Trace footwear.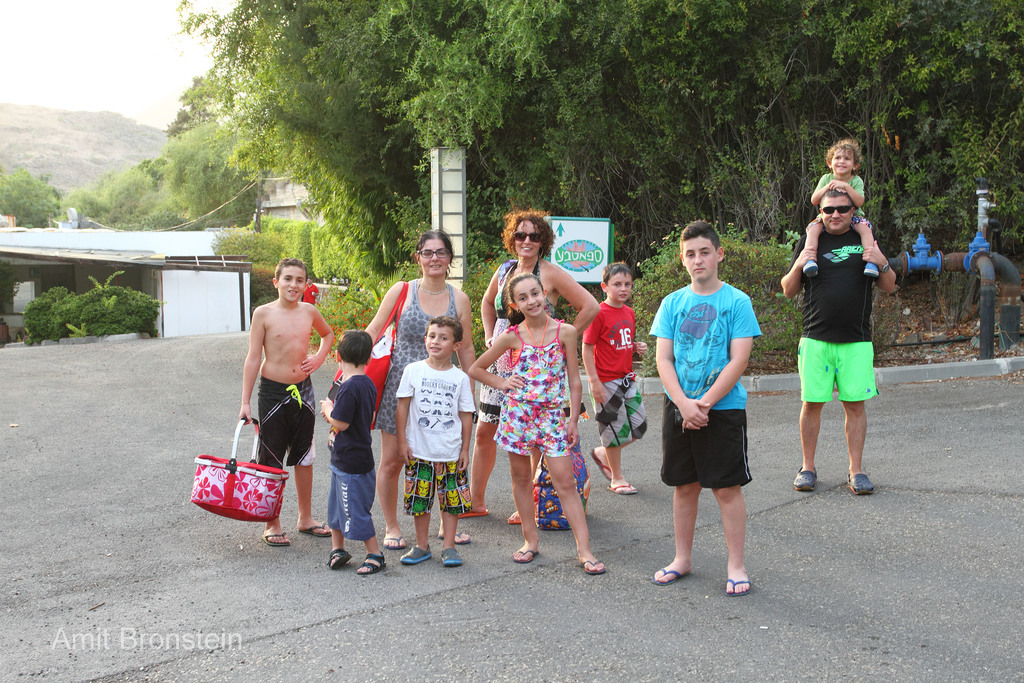
Traced to [724, 577, 750, 597].
